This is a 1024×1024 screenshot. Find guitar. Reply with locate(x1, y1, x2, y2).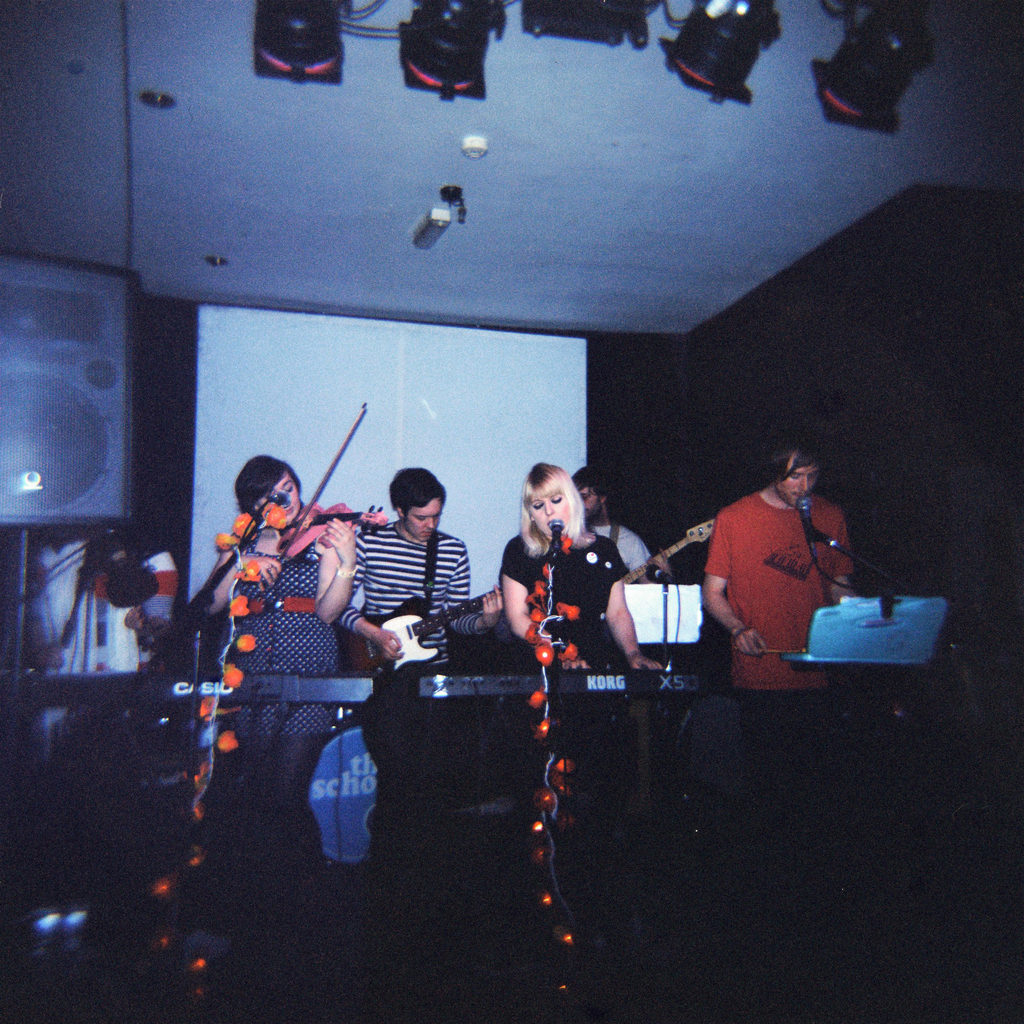
locate(259, 514, 398, 572).
